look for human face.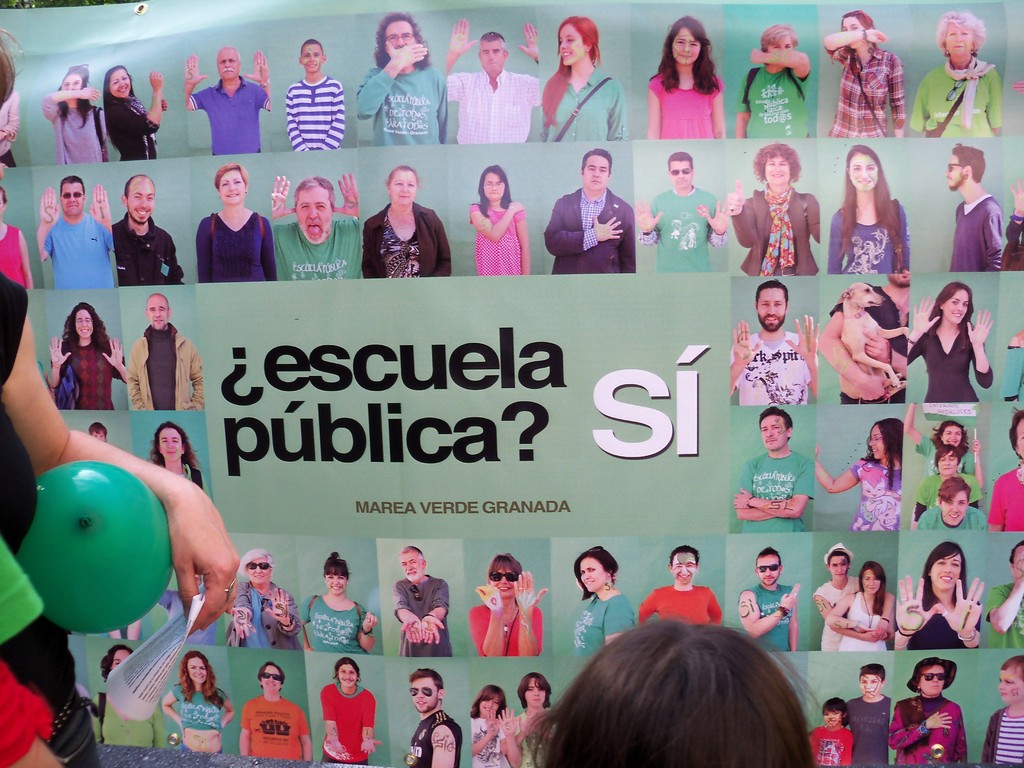
Found: region(558, 28, 584, 66).
